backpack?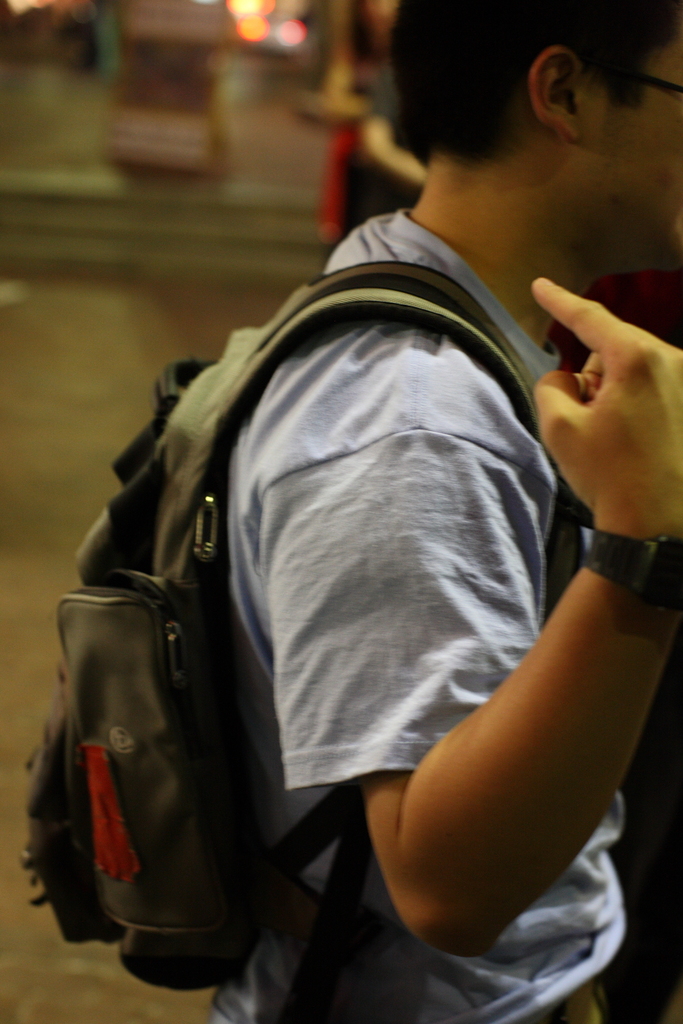
region(22, 260, 588, 1018)
